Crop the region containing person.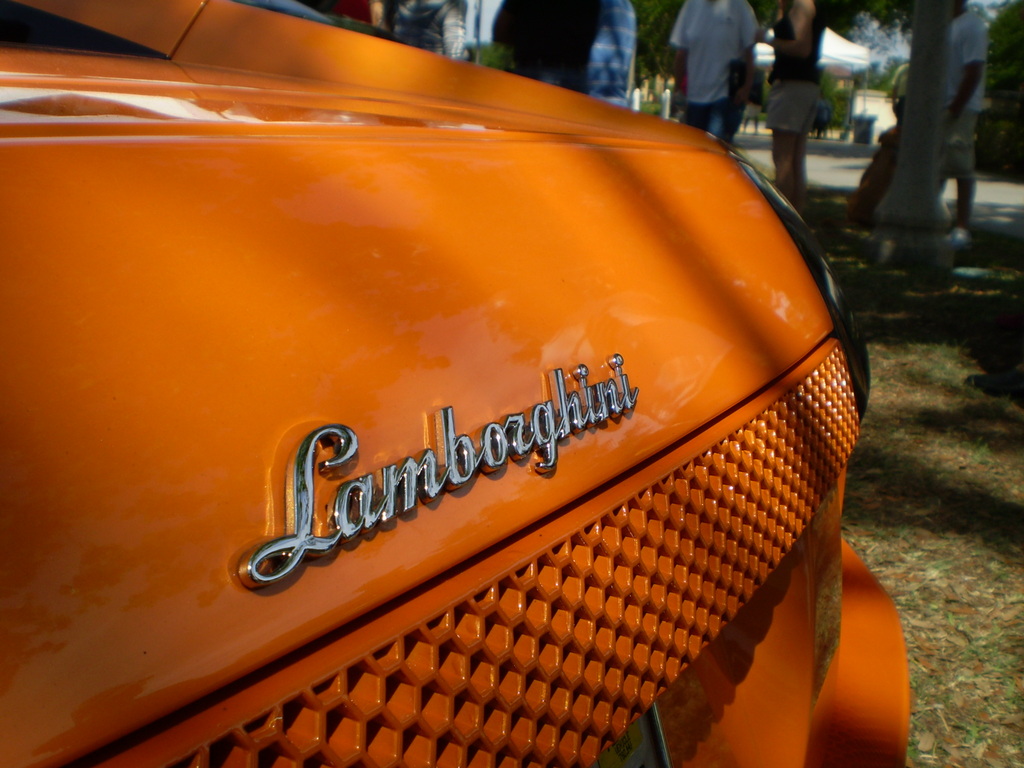
Crop region: x1=669 y1=0 x2=759 y2=141.
